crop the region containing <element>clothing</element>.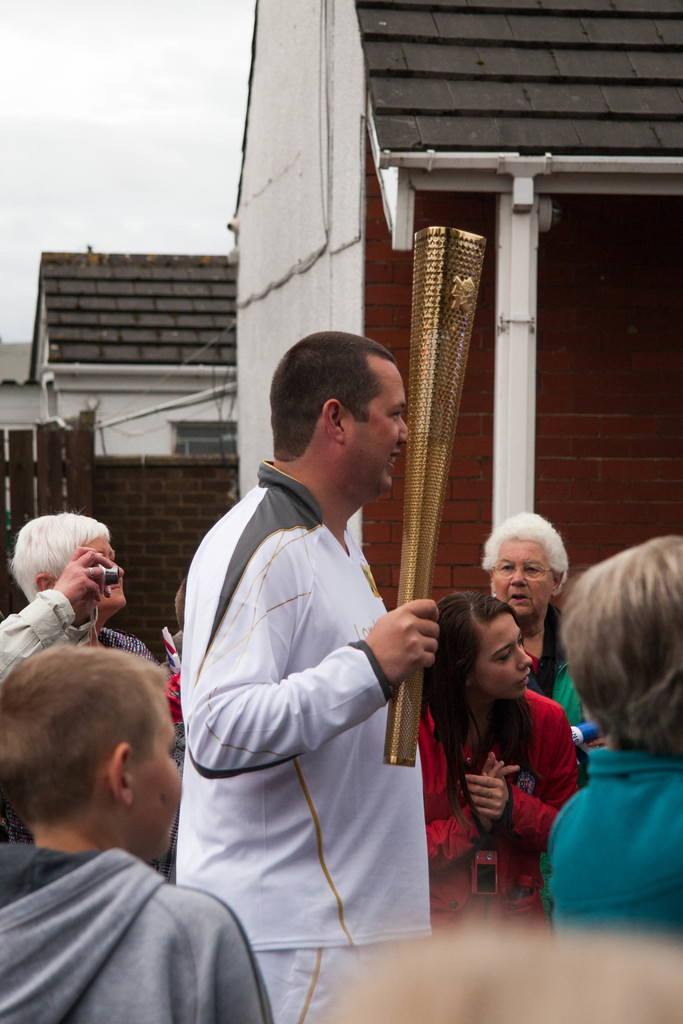
Crop region: bbox=(551, 744, 682, 931).
